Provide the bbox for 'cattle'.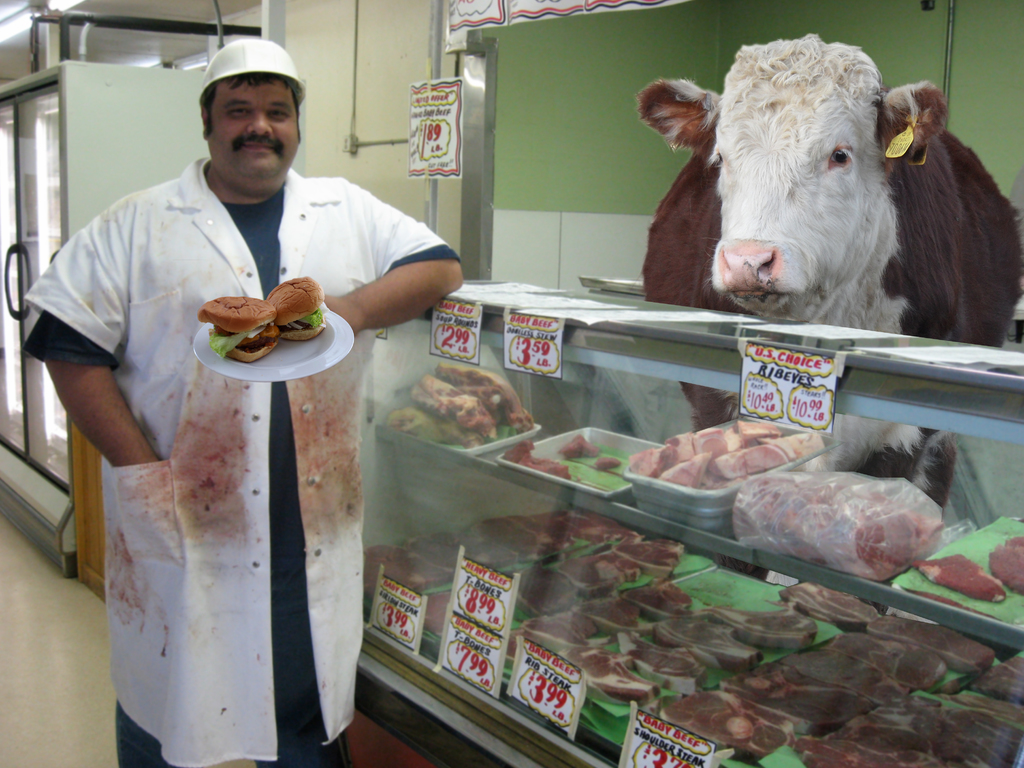
x1=634, y1=33, x2=1023, y2=523.
